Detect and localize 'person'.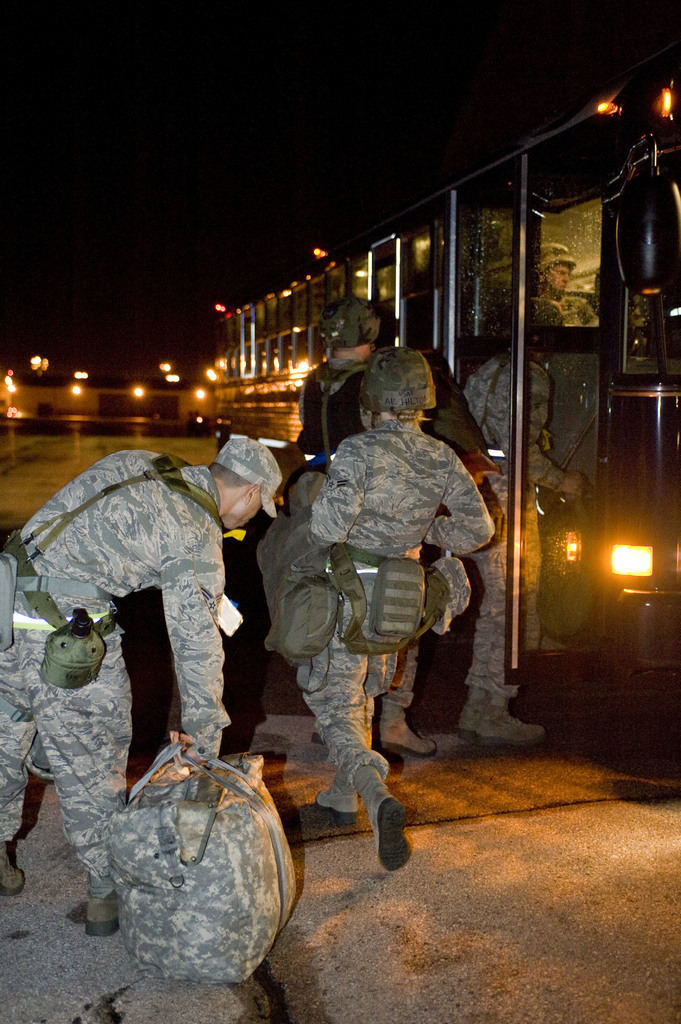
Localized at <box>291,338,496,875</box>.
